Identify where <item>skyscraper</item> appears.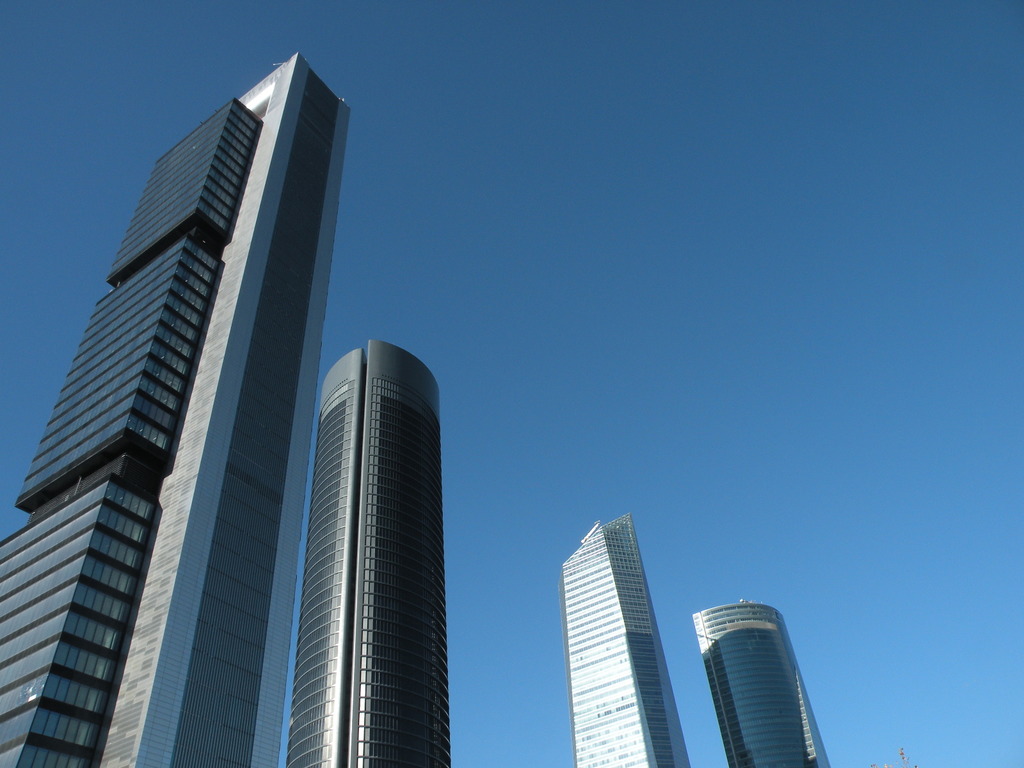
Appears at 692, 600, 828, 767.
